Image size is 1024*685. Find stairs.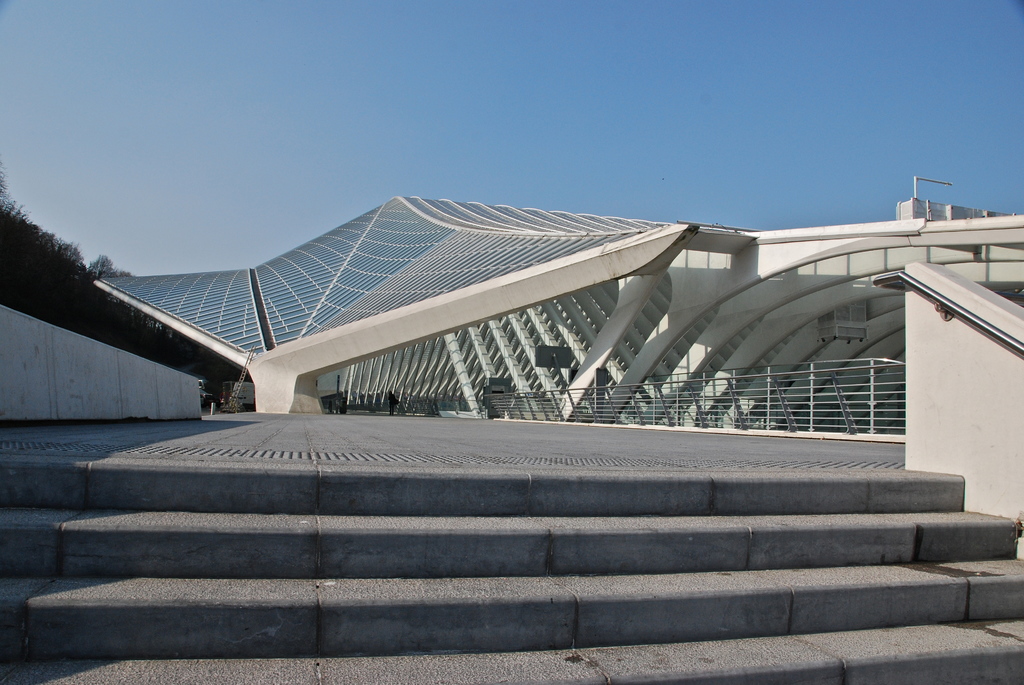
box(0, 448, 1023, 684).
